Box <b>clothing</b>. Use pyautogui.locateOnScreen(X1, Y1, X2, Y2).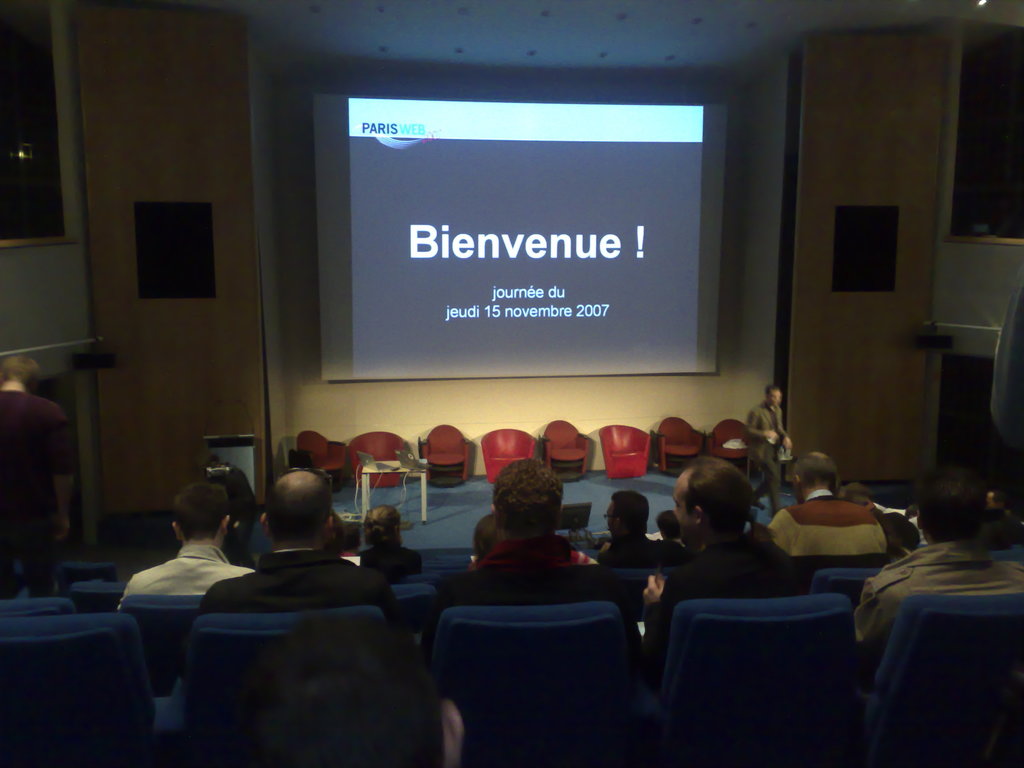
pyautogui.locateOnScreen(845, 550, 1023, 688).
